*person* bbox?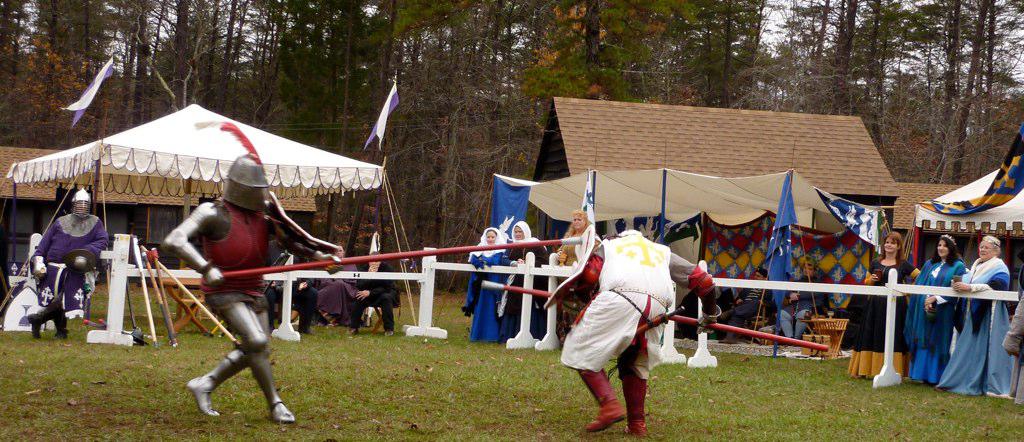
Rect(31, 187, 95, 345)
